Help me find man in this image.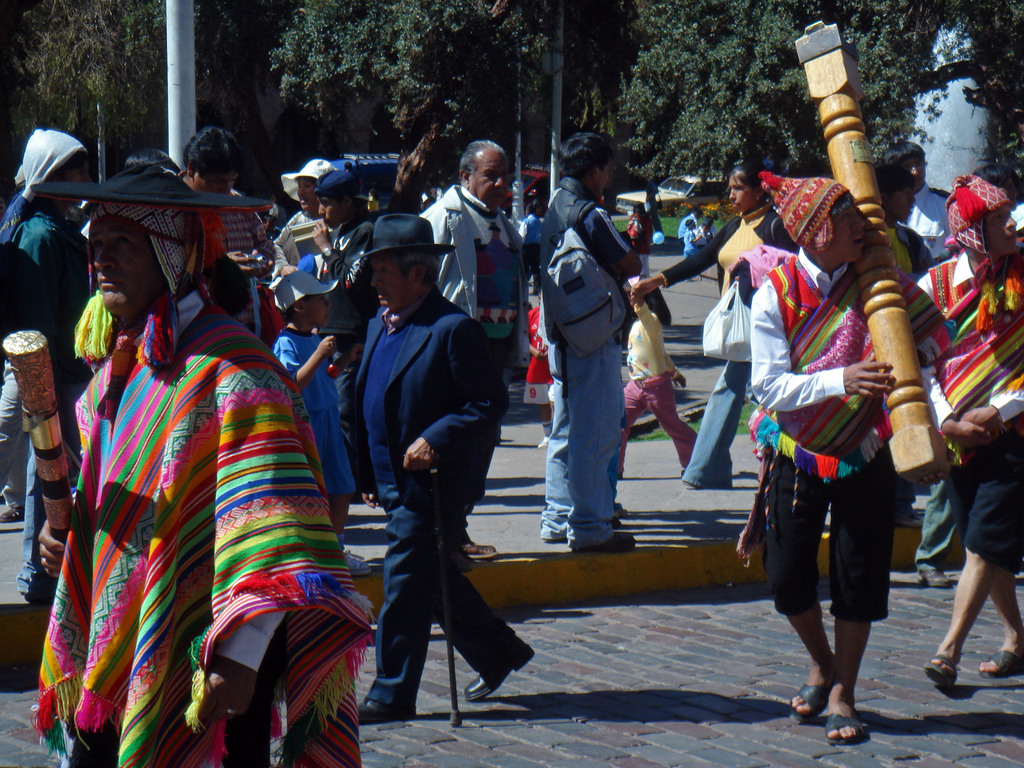
Found it: x1=173, y1=127, x2=273, y2=334.
